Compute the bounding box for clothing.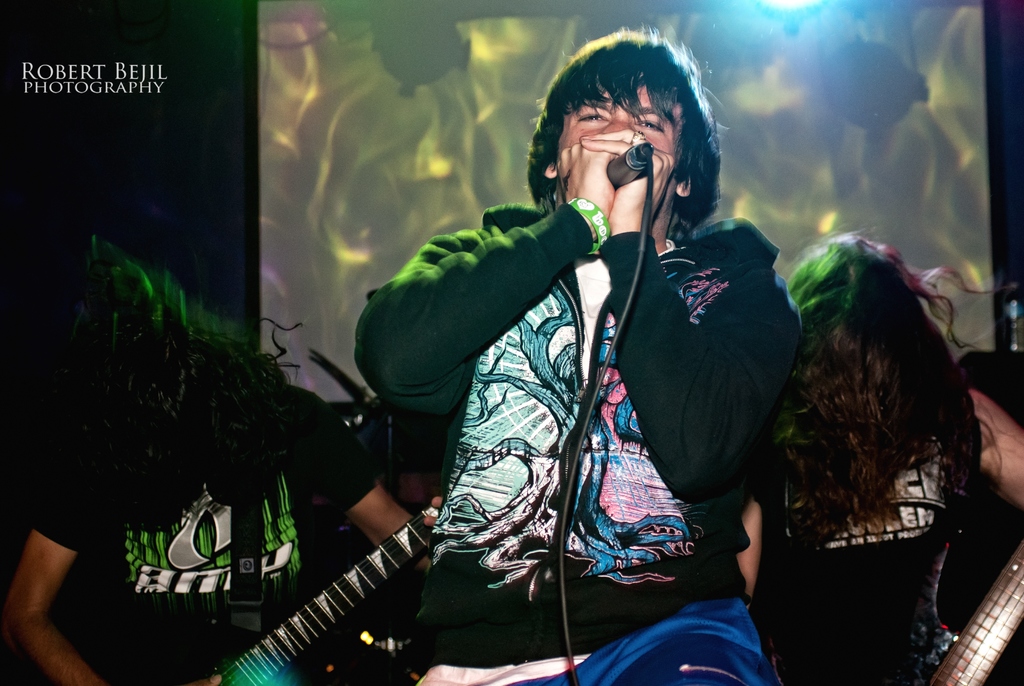
(left=749, top=388, right=1023, bottom=685).
